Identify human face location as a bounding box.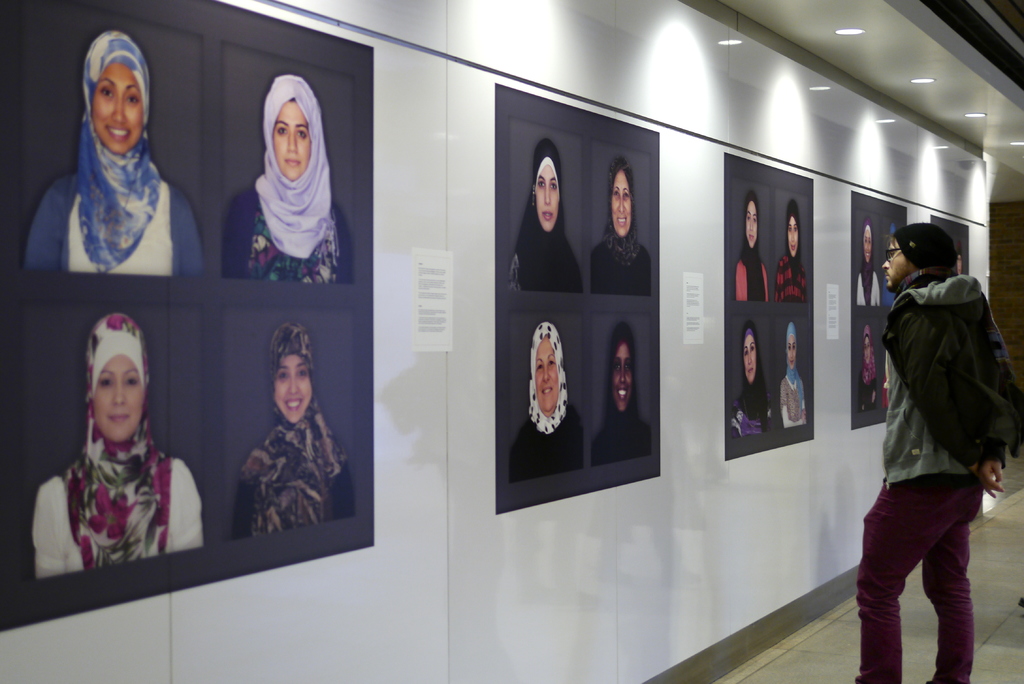
(left=881, top=239, right=909, bottom=285).
